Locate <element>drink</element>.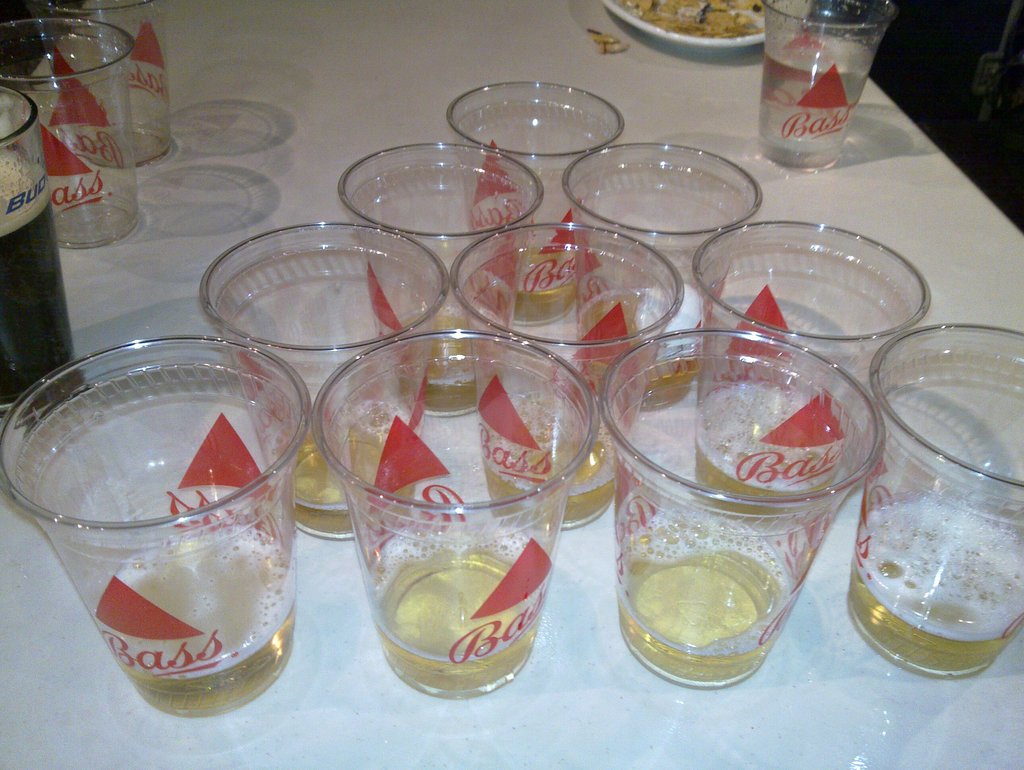
Bounding box: <region>405, 316, 489, 417</region>.
